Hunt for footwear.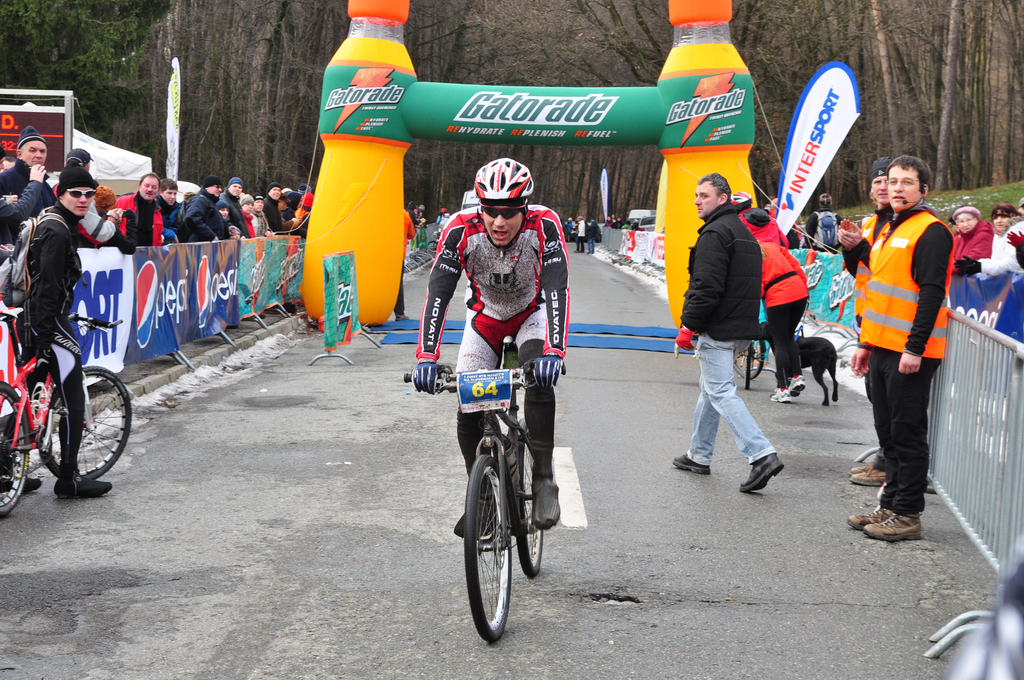
Hunted down at box(392, 313, 413, 321).
